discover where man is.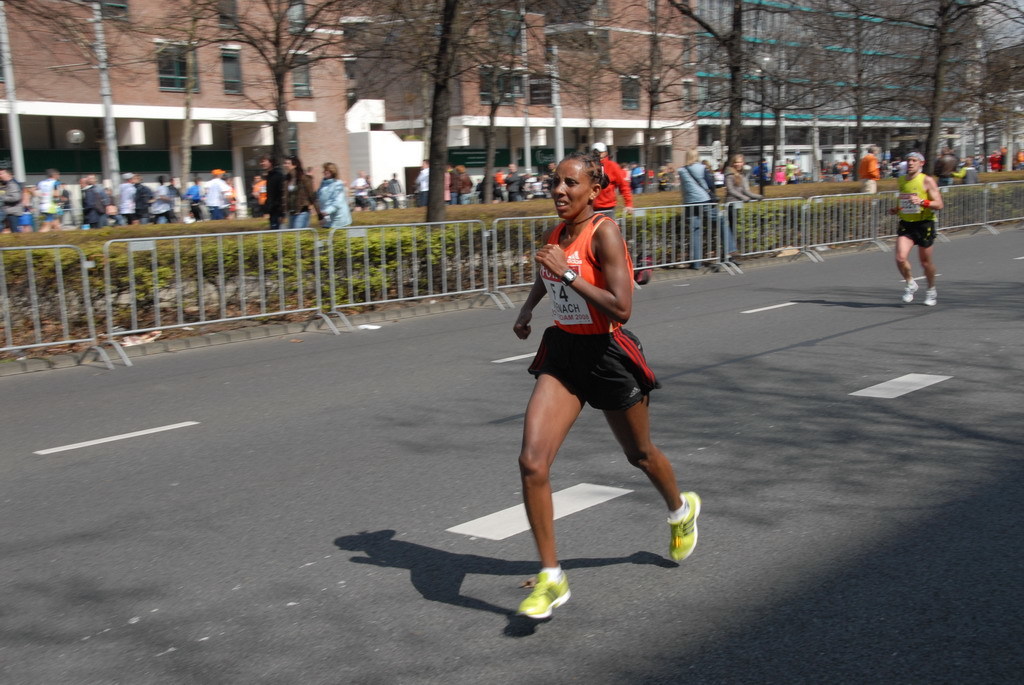
Discovered at x1=260 y1=152 x2=285 y2=232.
